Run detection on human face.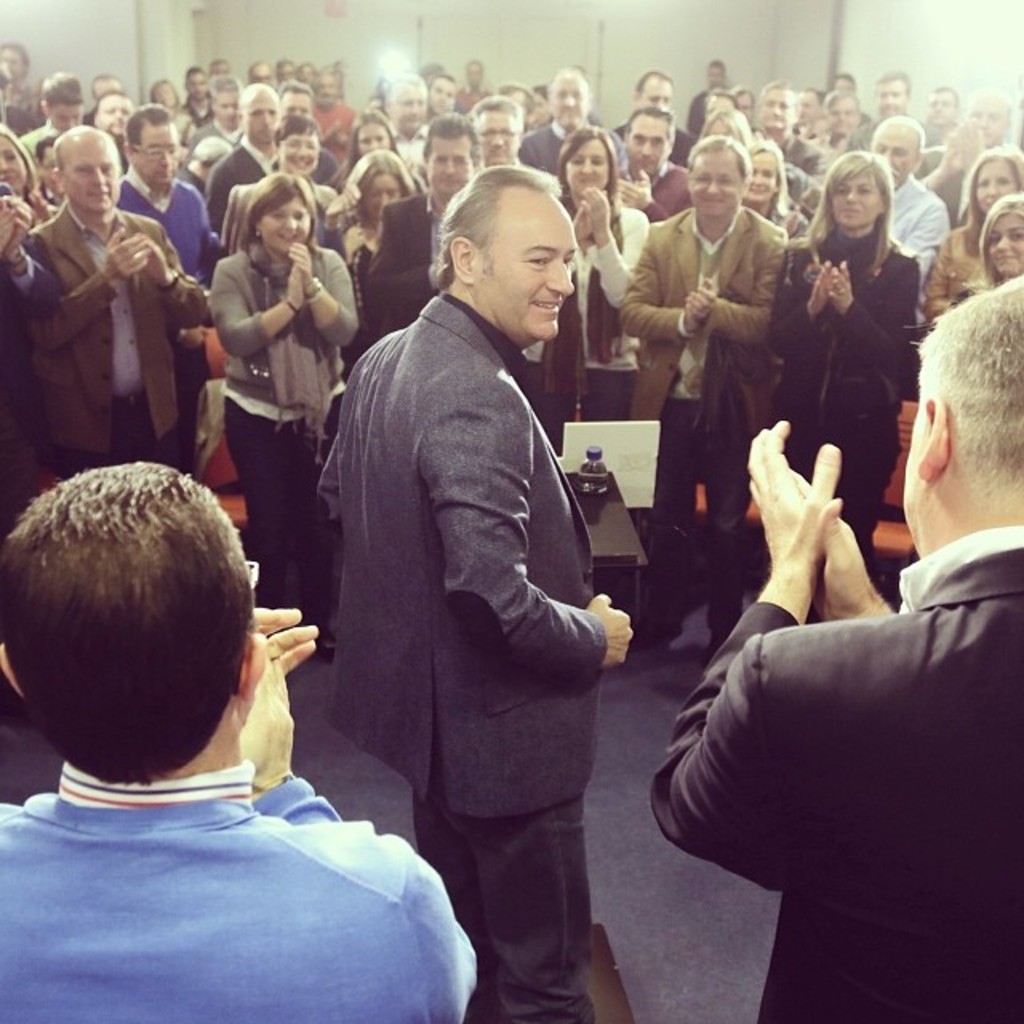
Result: 738:93:754:117.
